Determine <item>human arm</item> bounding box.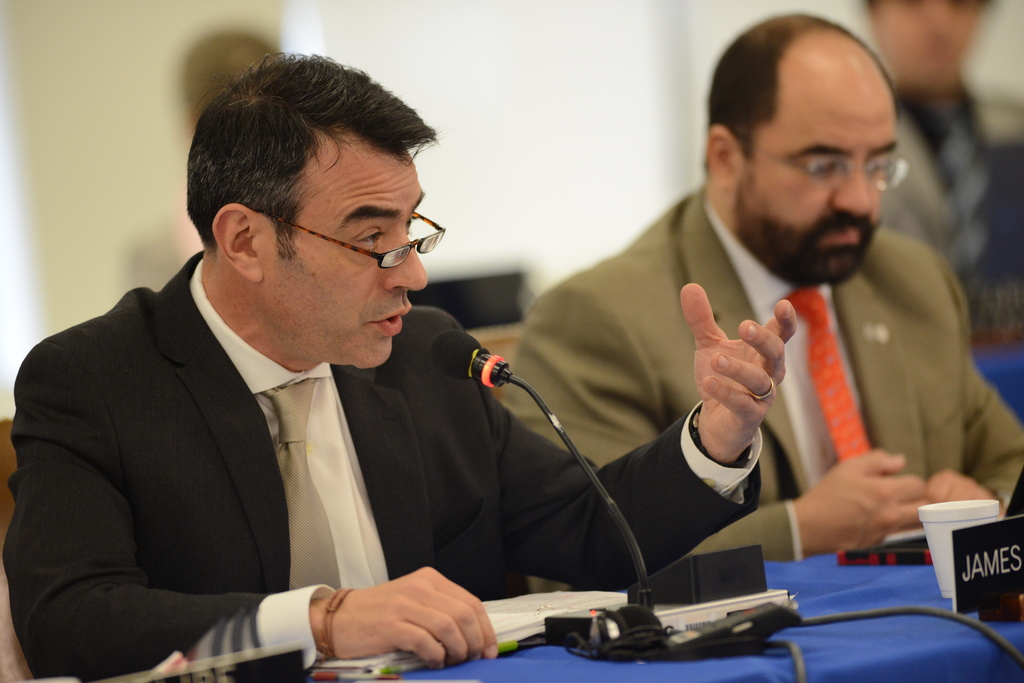
Determined: detection(497, 283, 929, 566).
